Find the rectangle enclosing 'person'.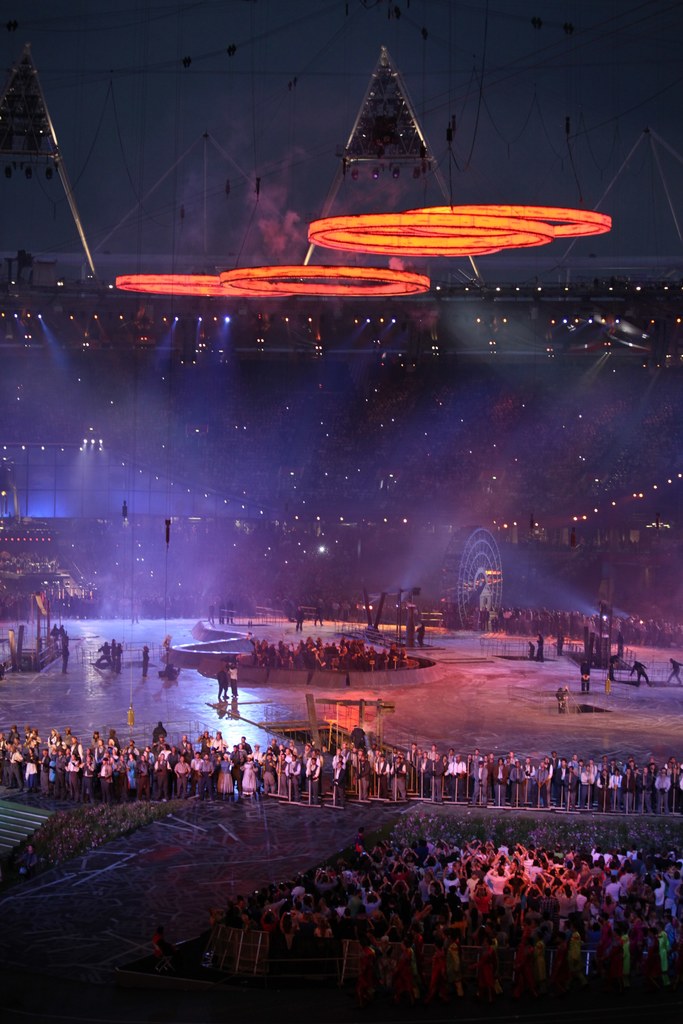
(633, 662, 658, 692).
